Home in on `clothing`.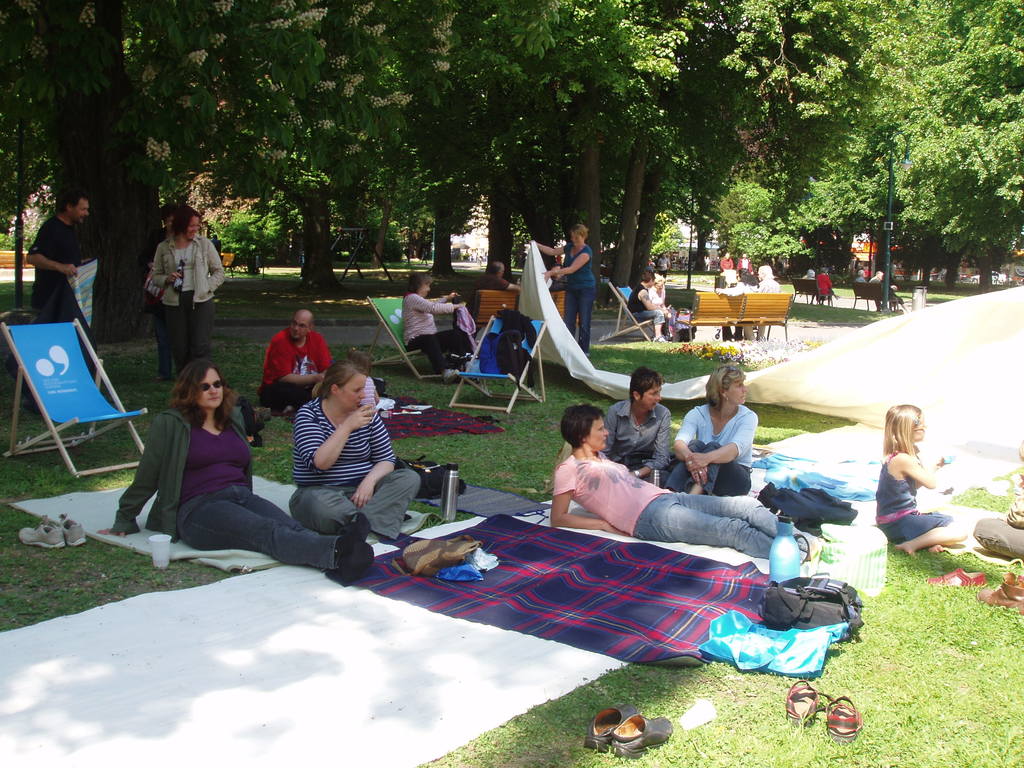
Homed in at 819, 274, 833, 300.
